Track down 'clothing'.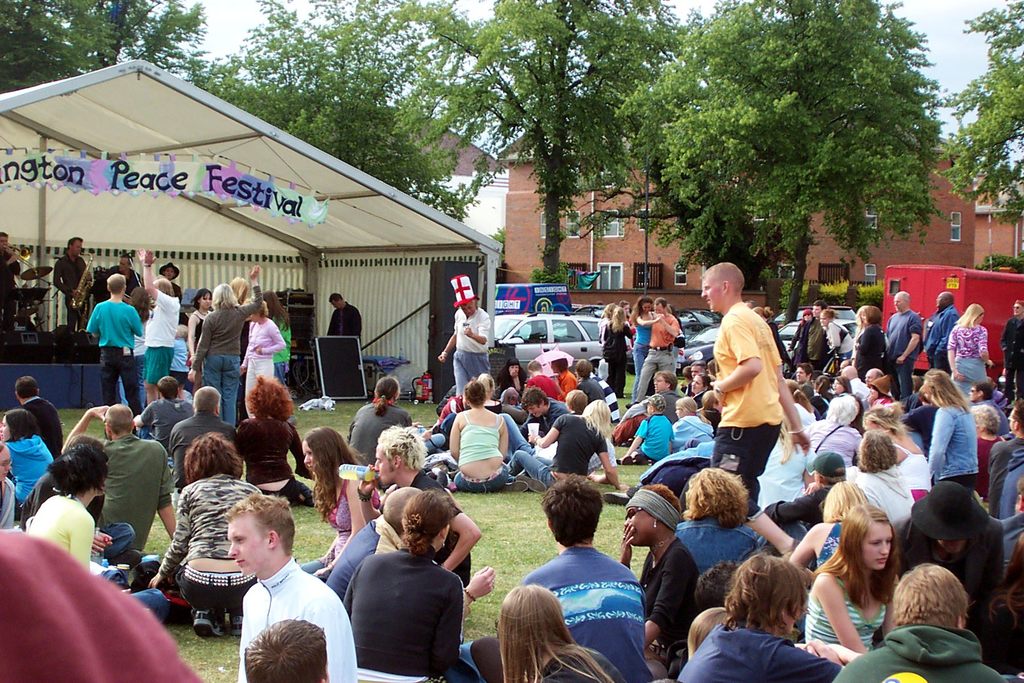
Tracked to box=[633, 313, 681, 403].
